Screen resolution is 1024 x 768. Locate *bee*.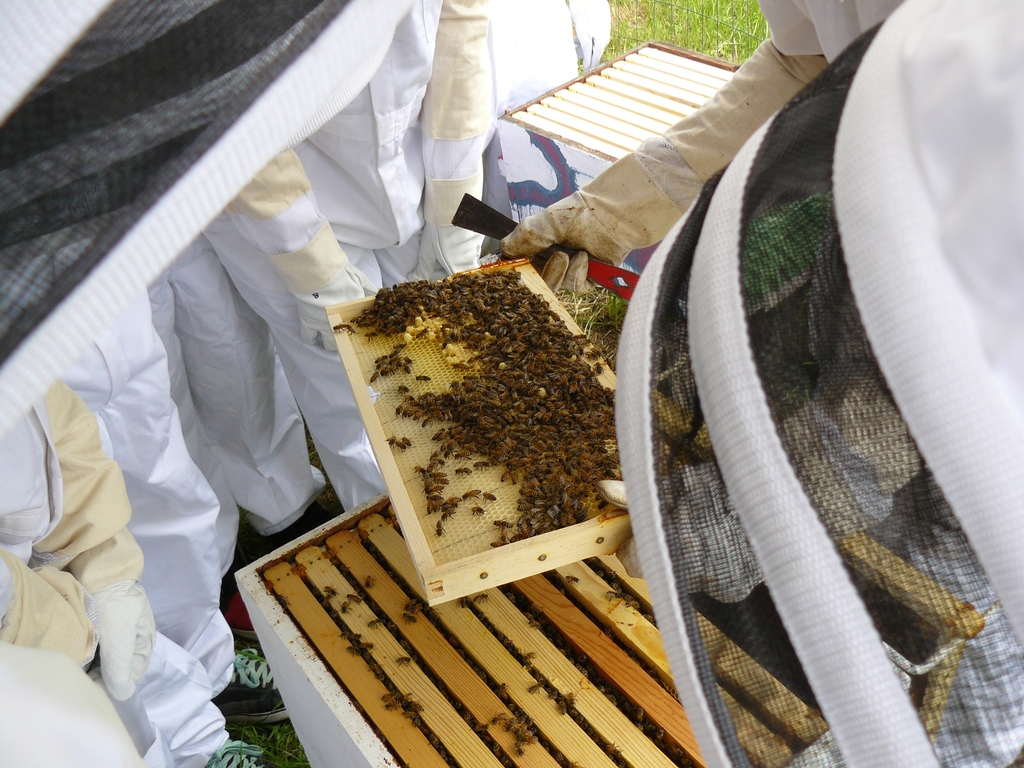
box=[431, 470, 448, 476].
